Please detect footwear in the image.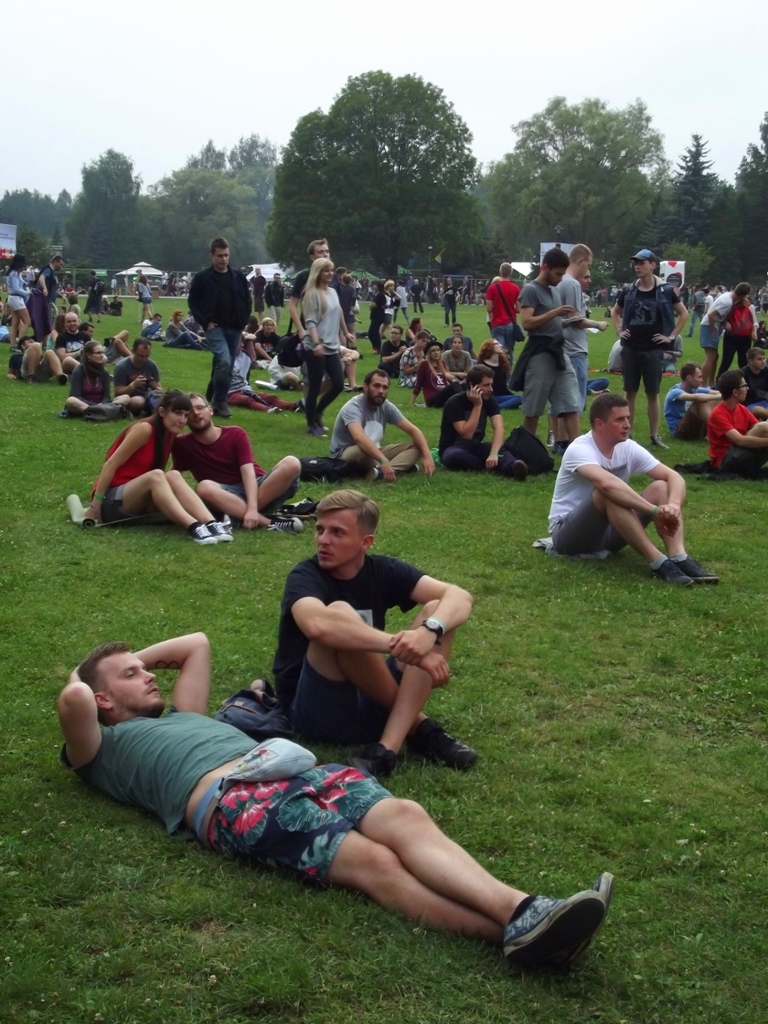
x1=655, y1=559, x2=693, y2=591.
